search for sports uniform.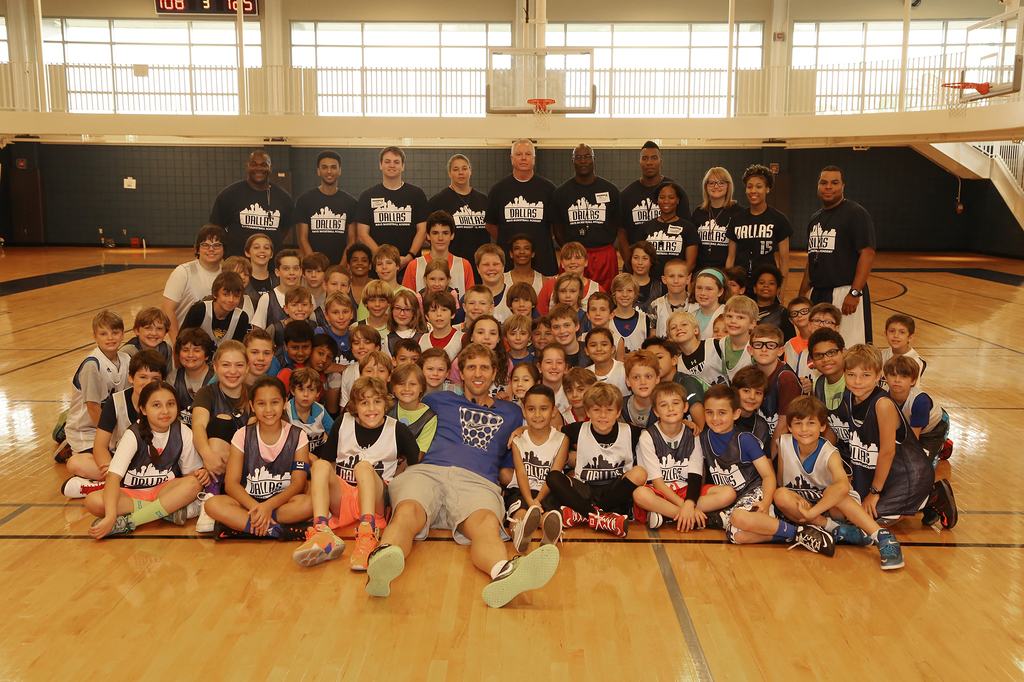
Found at crop(633, 210, 698, 273).
